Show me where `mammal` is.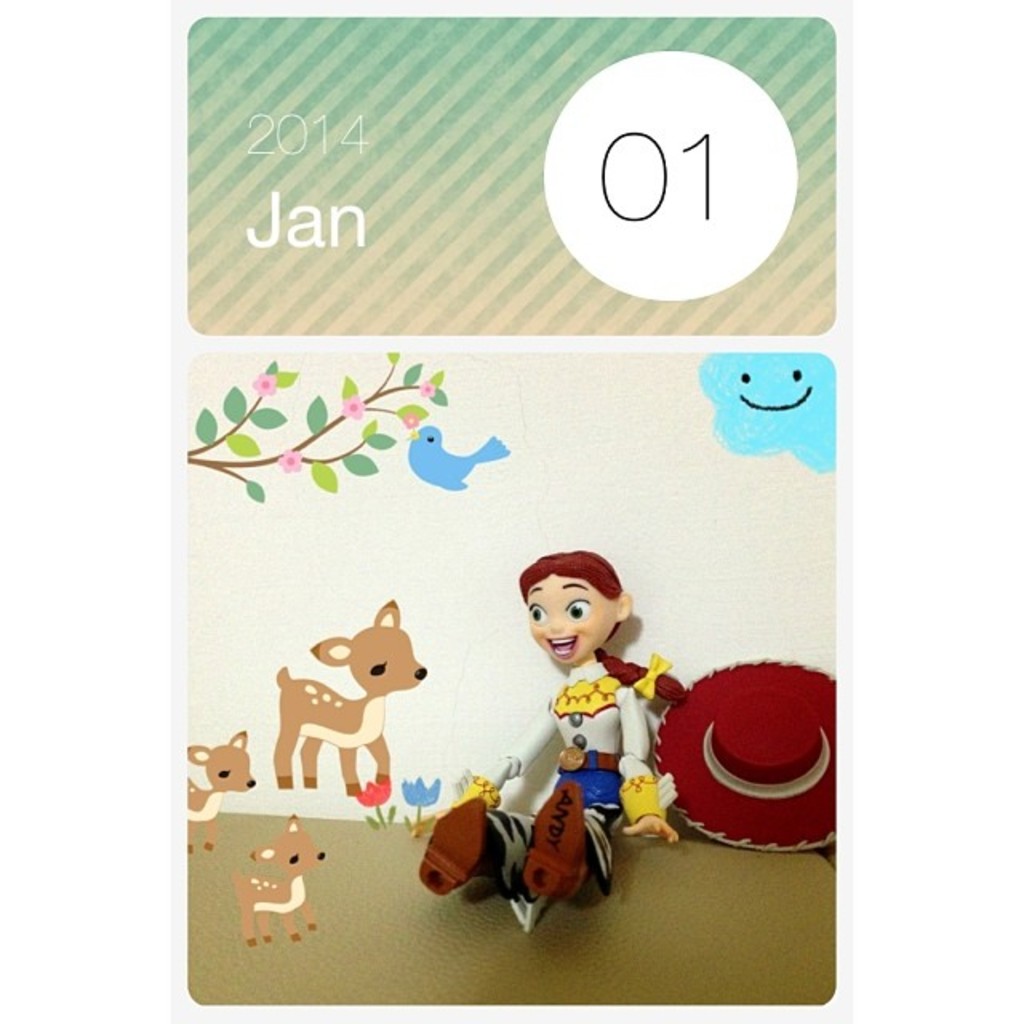
`mammal` is at x1=187 y1=725 x2=254 y2=866.
